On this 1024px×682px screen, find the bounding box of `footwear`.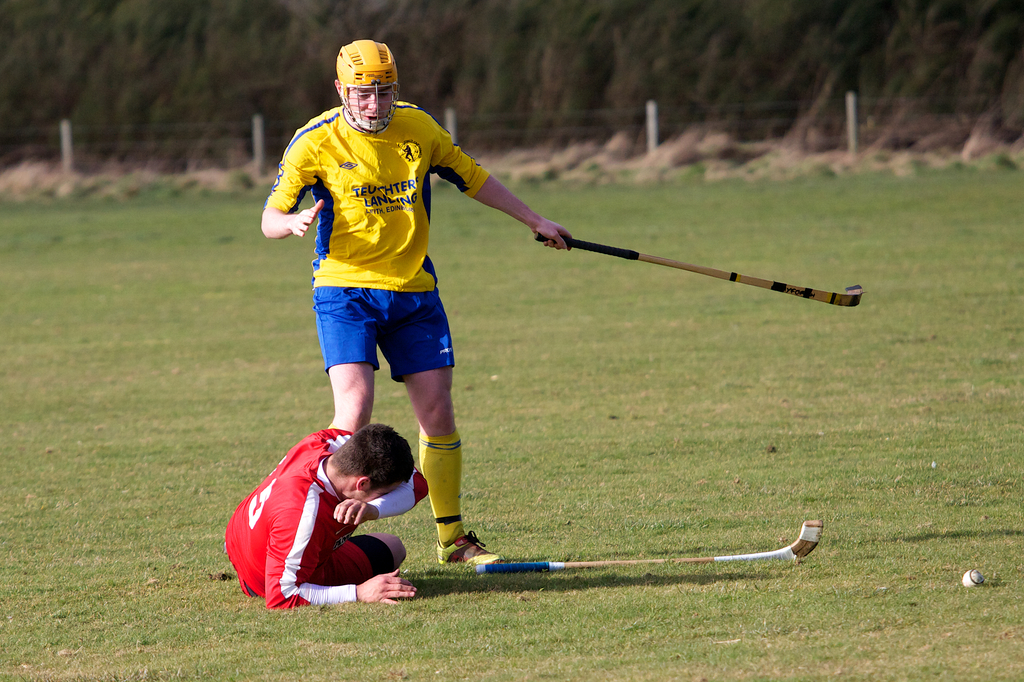
Bounding box: BBox(435, 528, 502, 566).
